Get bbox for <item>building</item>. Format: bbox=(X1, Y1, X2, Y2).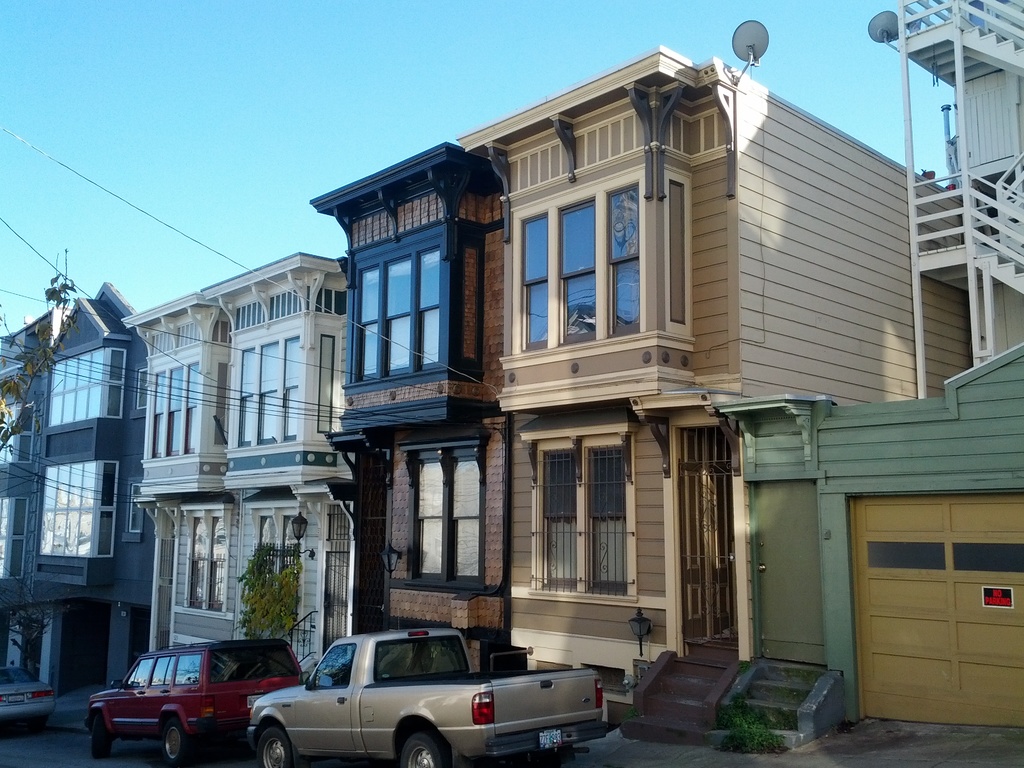
bbox=(718, 0, 1023, 730).
